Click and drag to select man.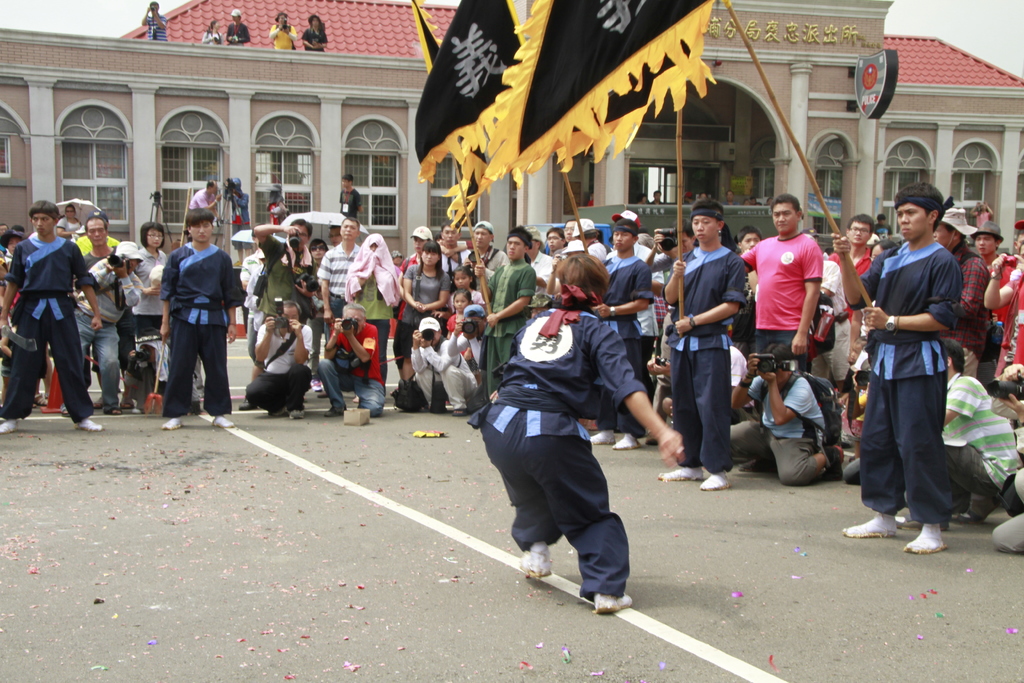
Selection: detection(320, 215, 359, 346).
